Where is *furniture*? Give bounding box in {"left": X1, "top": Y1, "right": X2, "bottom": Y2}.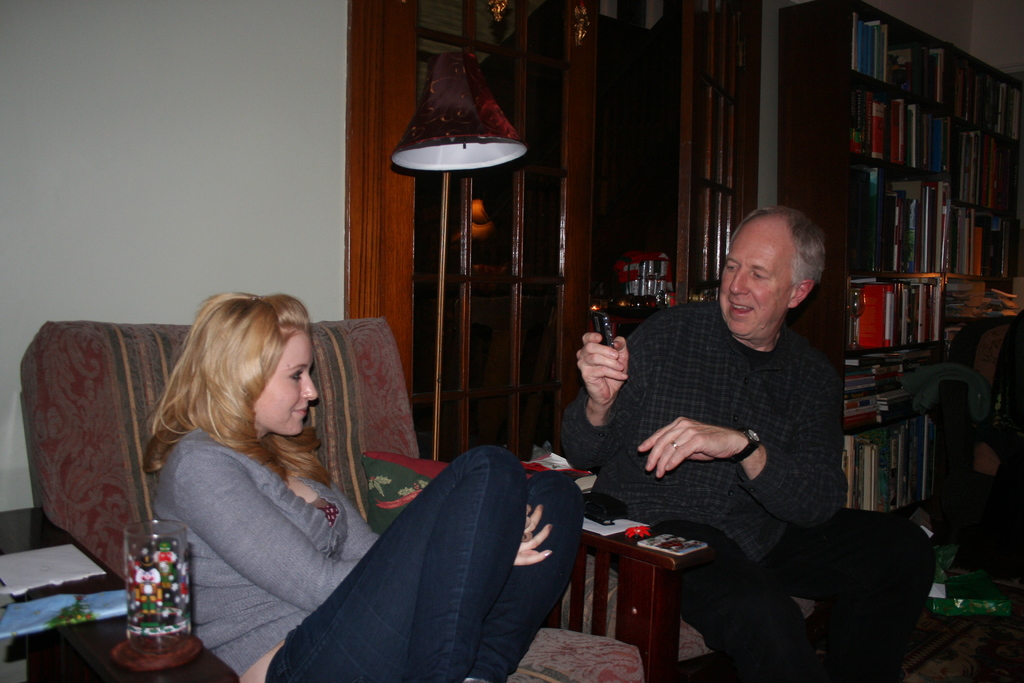
{"left": 20, "top": 323, "right": 717, "bottom": 682}.
